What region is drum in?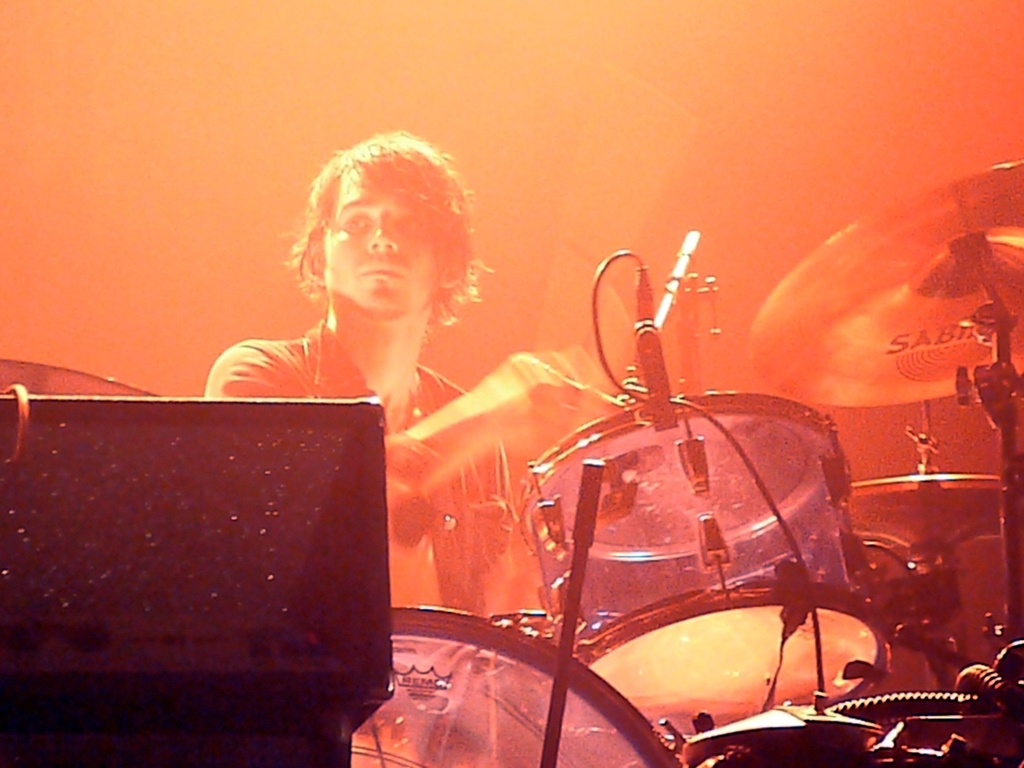
517 390 890 749.
